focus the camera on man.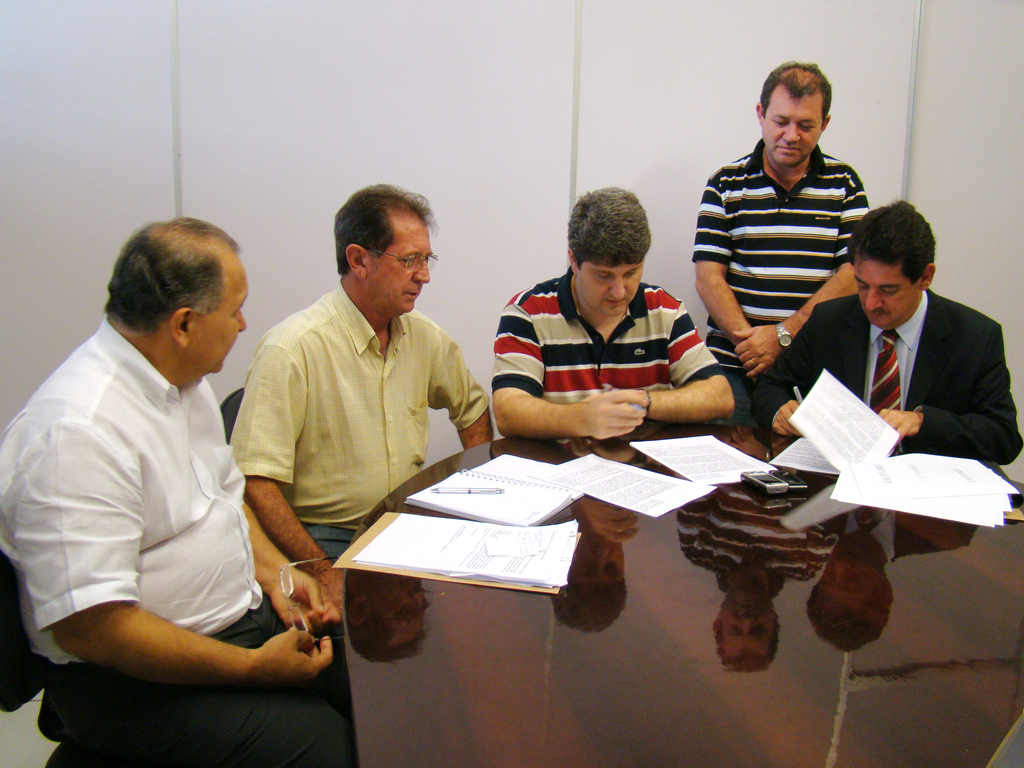
Focus region: {"x1": 225, "y1": 177, "x2": 502, "y2": 611}.
